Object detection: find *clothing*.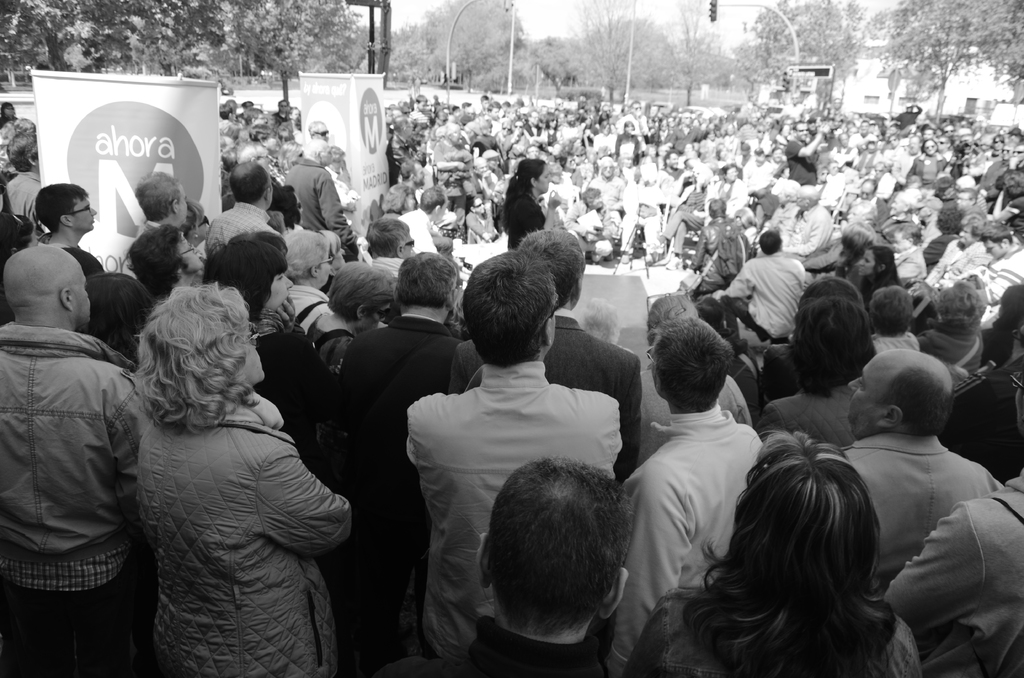
rect(325, 313, 470, 677).
